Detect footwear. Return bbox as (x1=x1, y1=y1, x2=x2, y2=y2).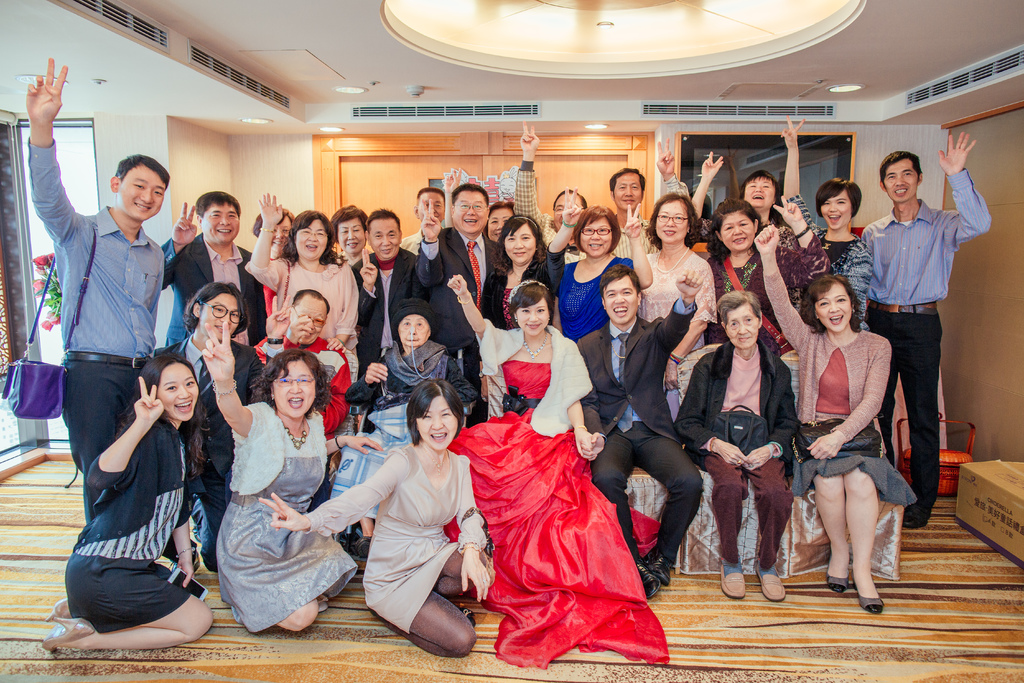
(x1=825, y1=554, x2=847, y2=599).
